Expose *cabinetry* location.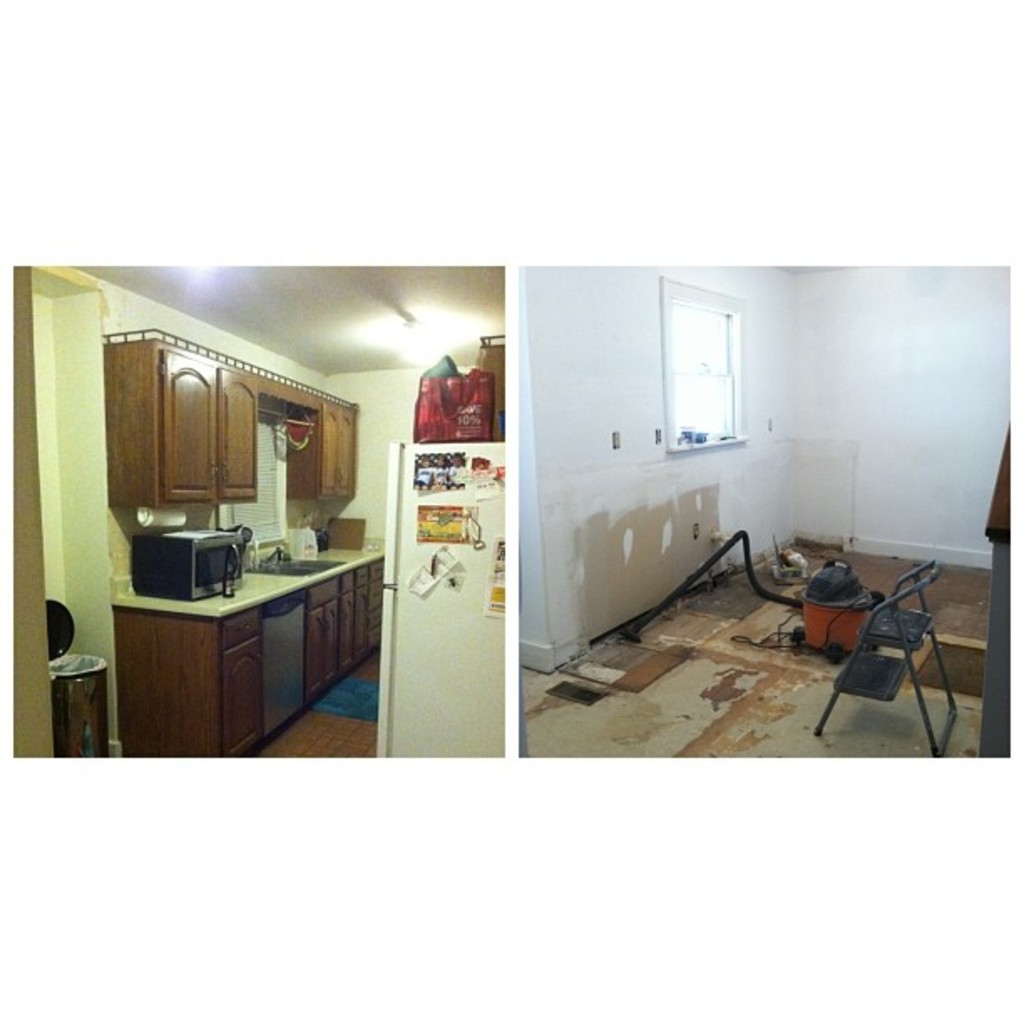
Exposed at {"x1": 284, "y1": 392, "x2": 340, "y2": 515}.
